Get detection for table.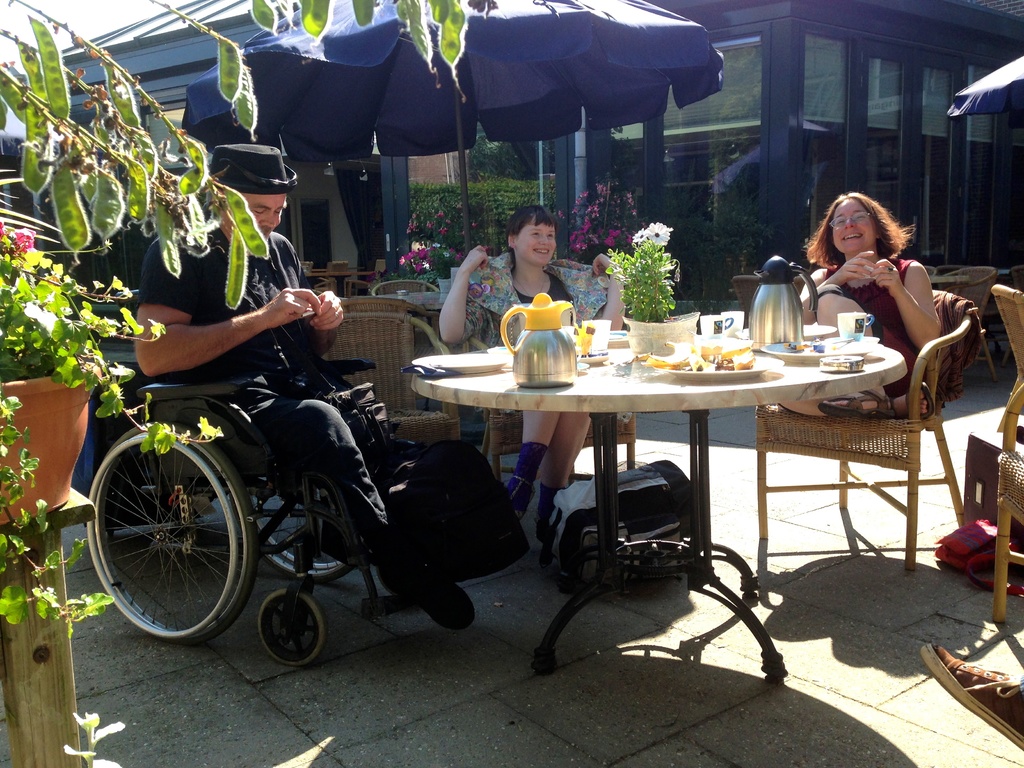
Detection: locate(417, 334, 911, 653).
